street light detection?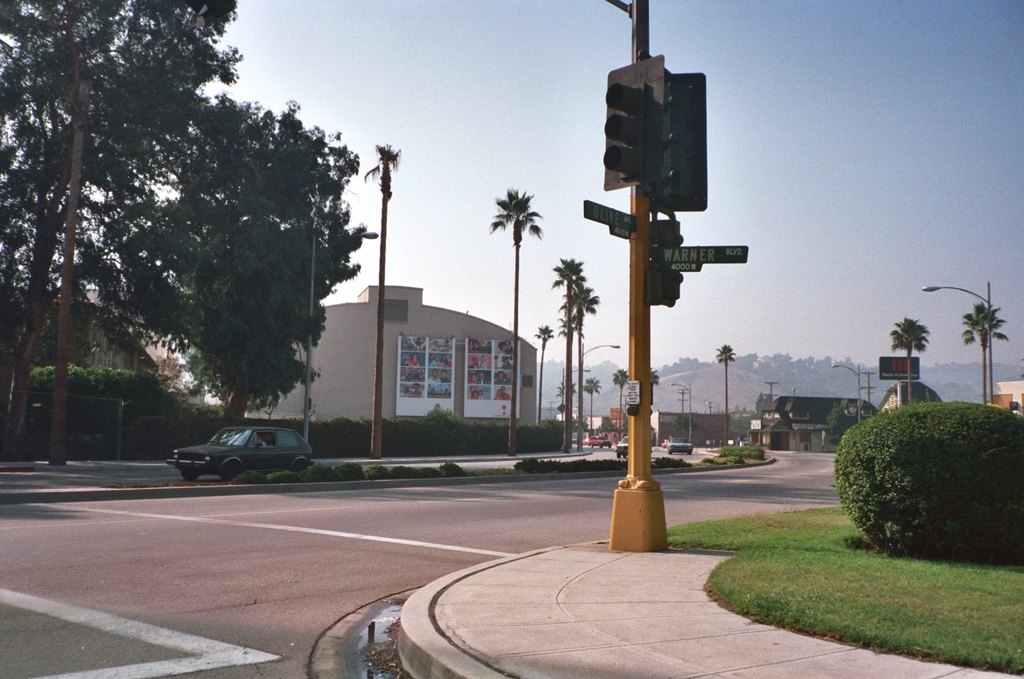
locate(921, 277, 998, 406)
